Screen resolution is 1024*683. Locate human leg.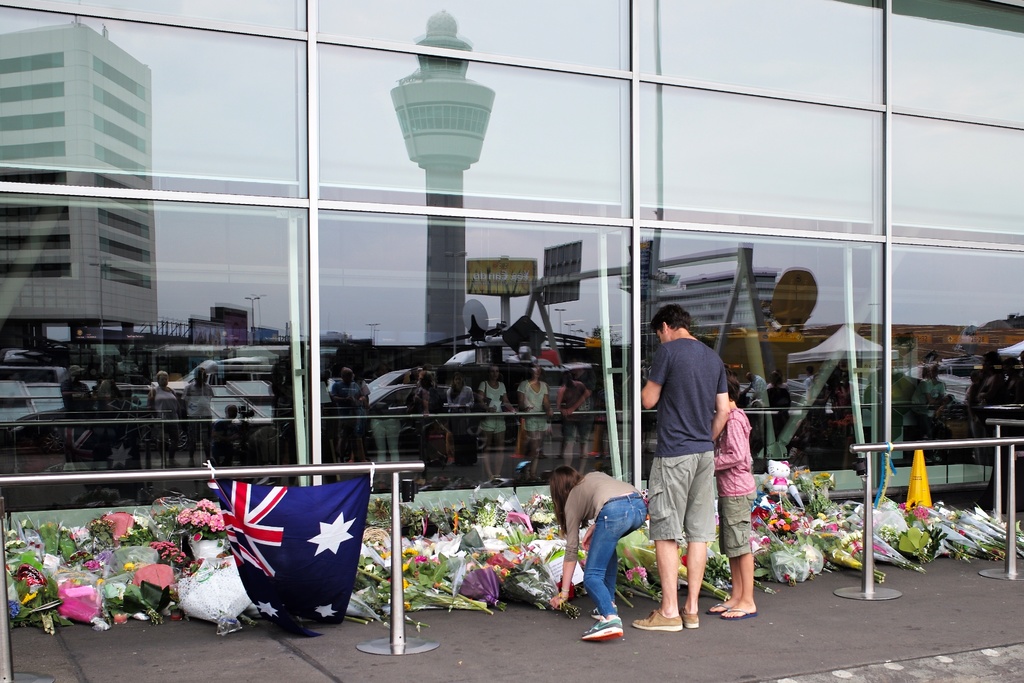
579/499/648/648.
